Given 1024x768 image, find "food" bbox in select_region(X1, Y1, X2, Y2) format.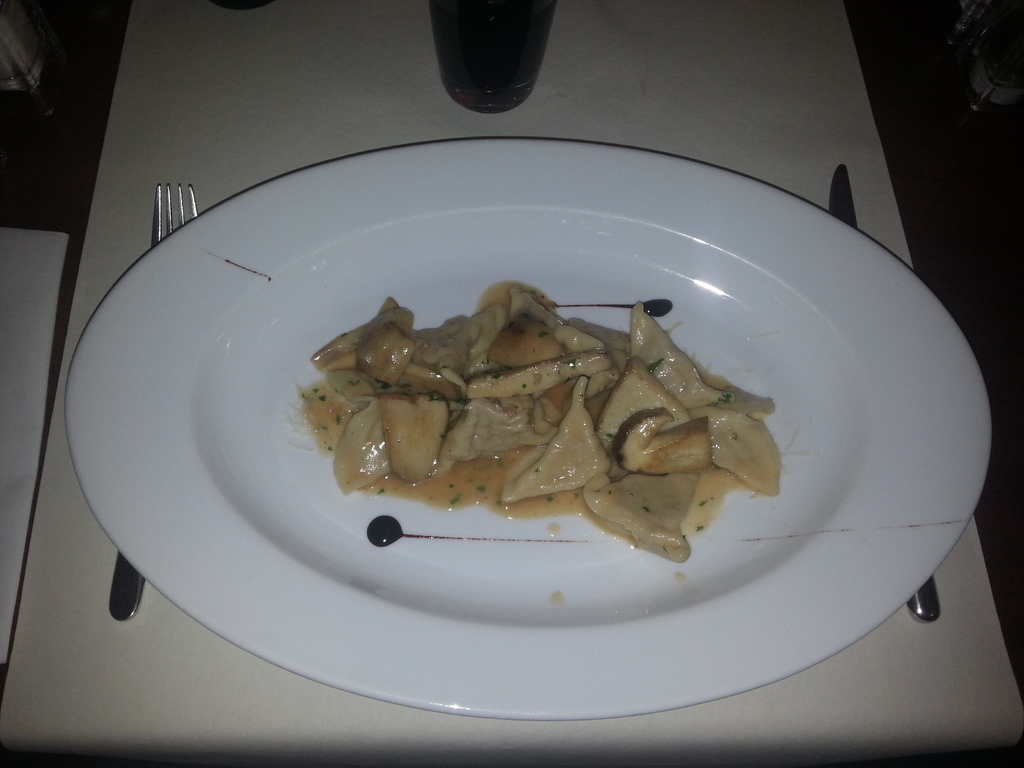
select_region(292, 288, 765, 558).
